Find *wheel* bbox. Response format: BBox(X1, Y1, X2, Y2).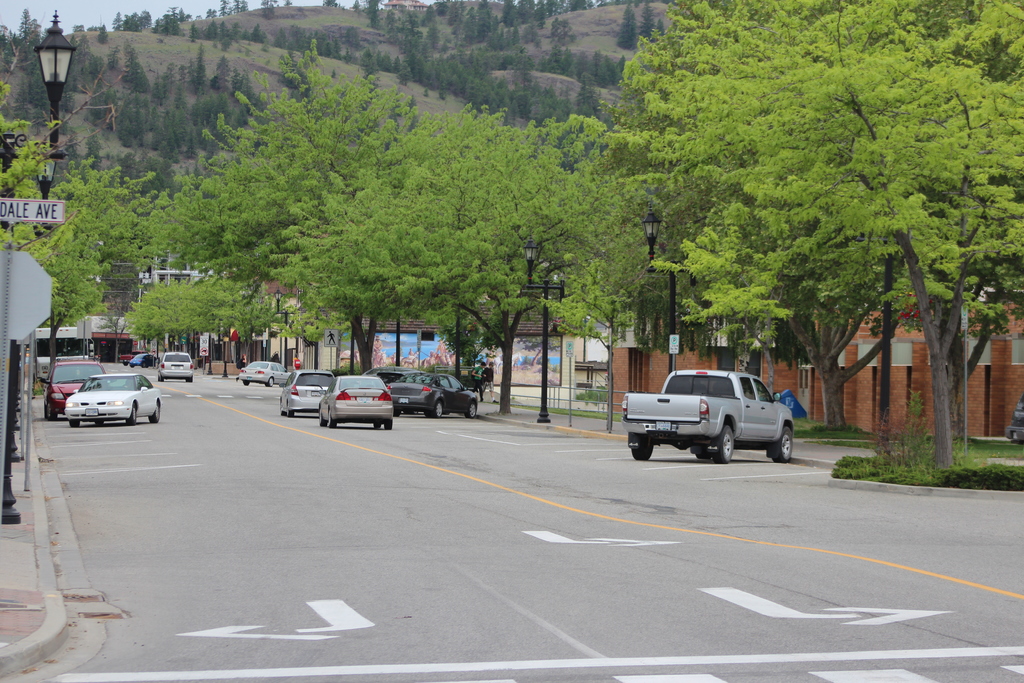
BBox(265, 376, 274, 387).
